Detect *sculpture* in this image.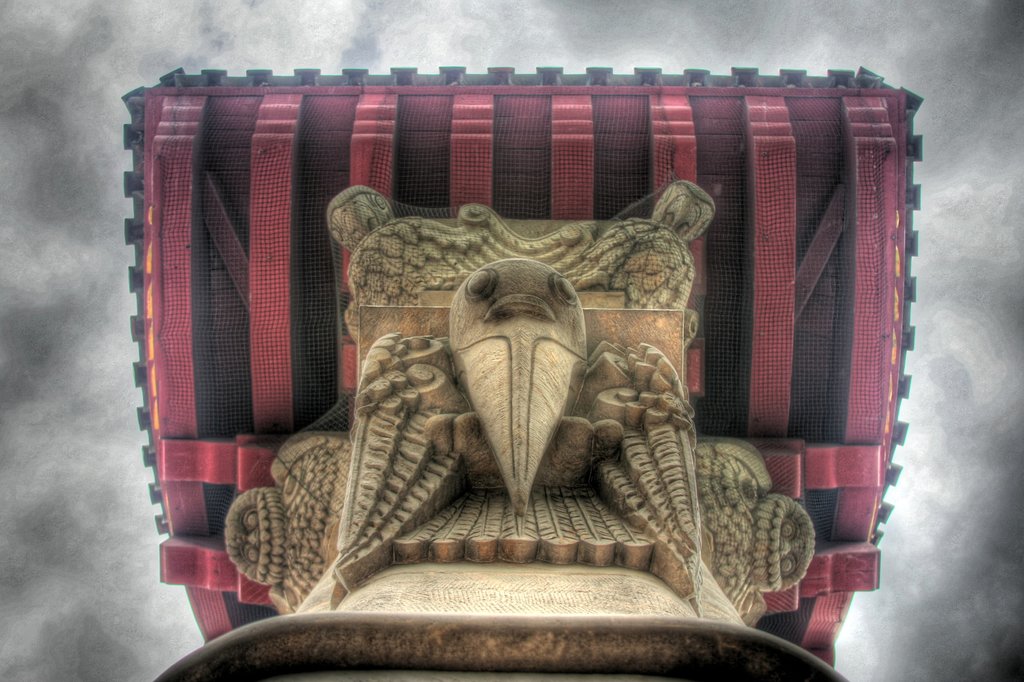
Detection: Rect(249, 257, 778, 638).
